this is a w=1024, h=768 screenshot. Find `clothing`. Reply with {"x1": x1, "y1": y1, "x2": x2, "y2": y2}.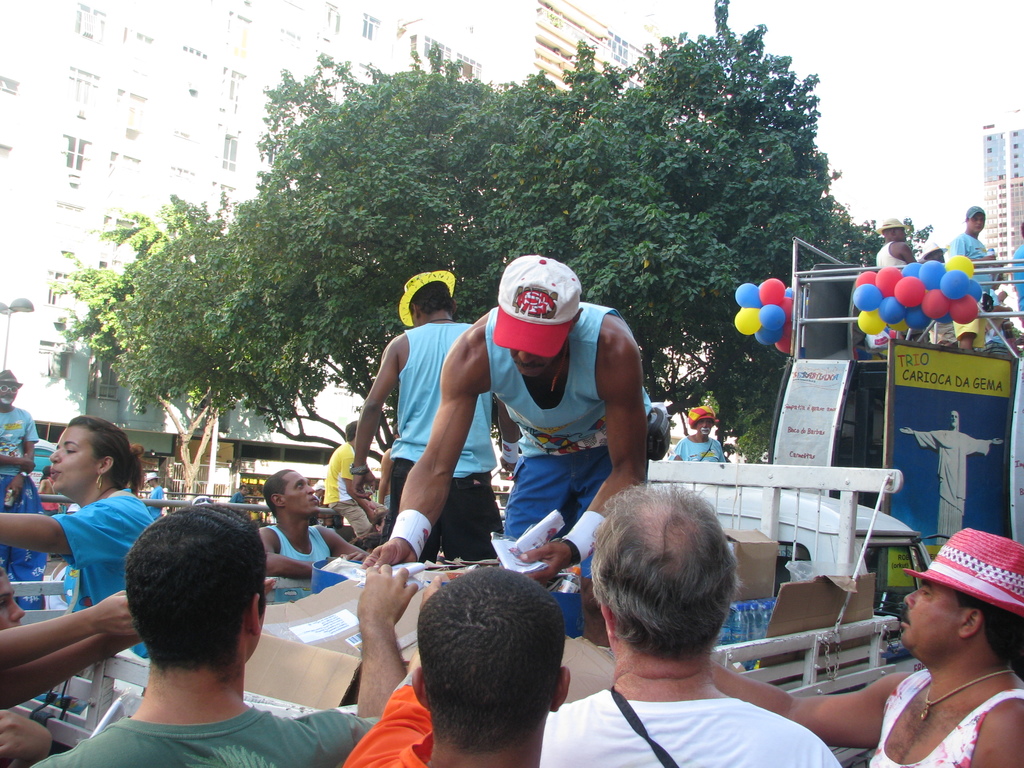
{"x1": 872, "y1": 669, "x2": 1023, "y2": 767}.
